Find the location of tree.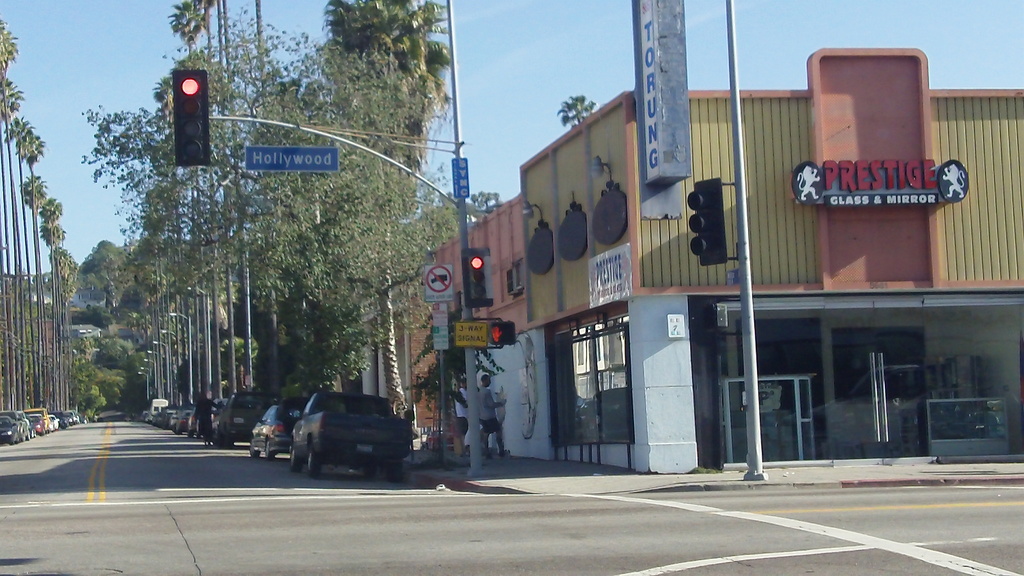
Location: x1=468 y1=188 x2=509 y2=226.
